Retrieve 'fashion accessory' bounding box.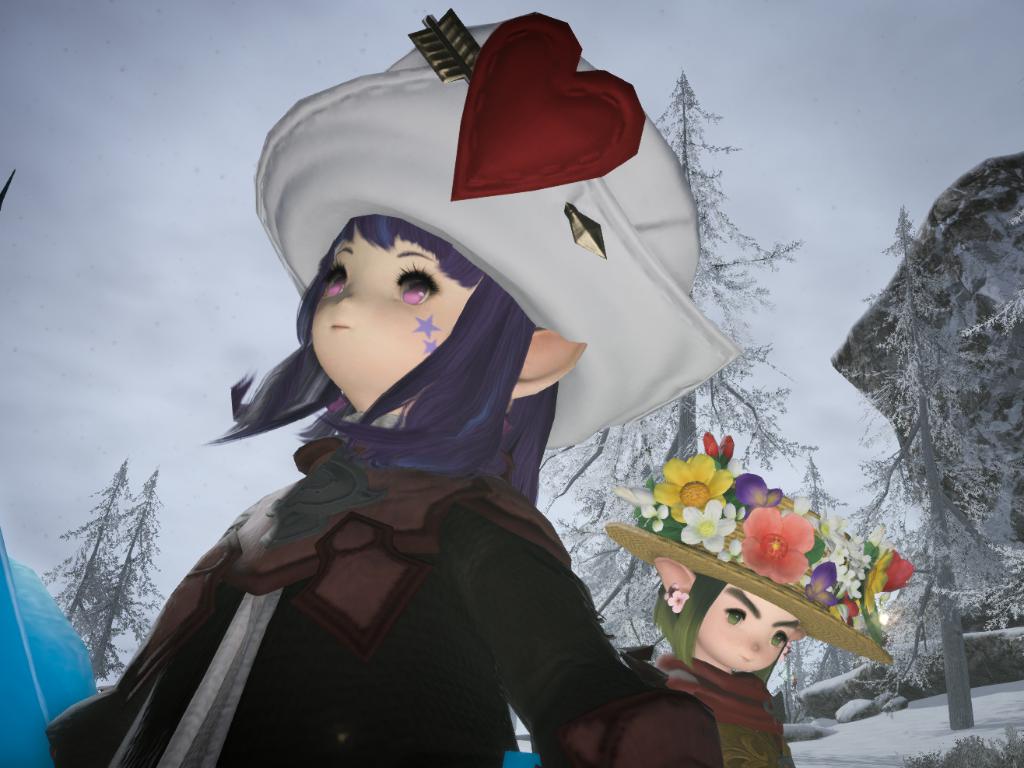
Bounding box: select_region(254, 7, 745, 451).
